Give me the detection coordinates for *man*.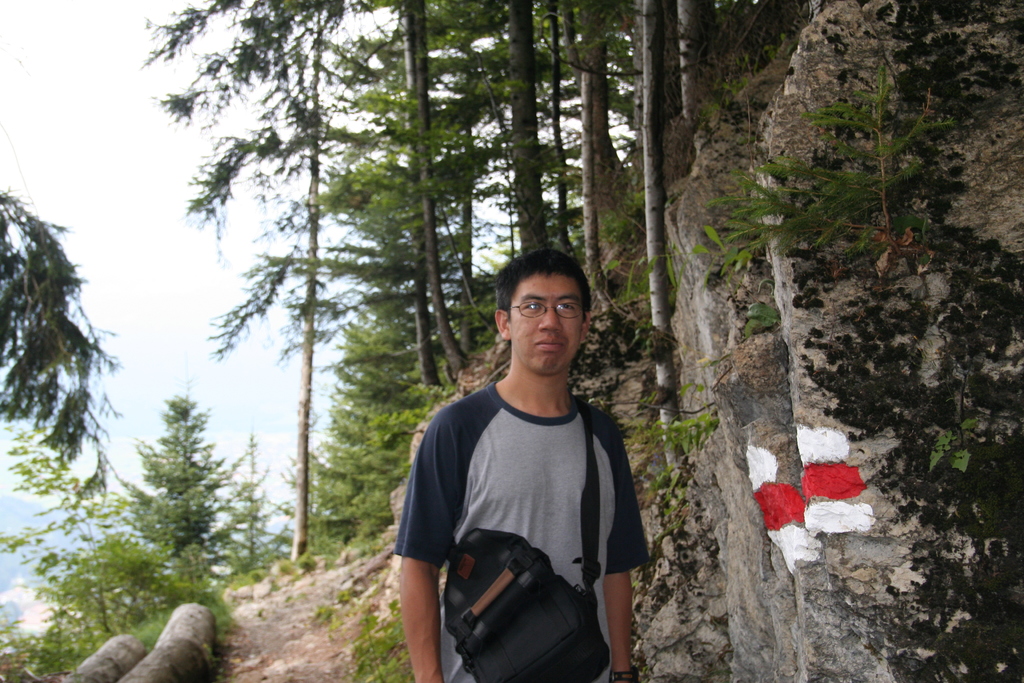
select_region(388, 245, 657, 682).
